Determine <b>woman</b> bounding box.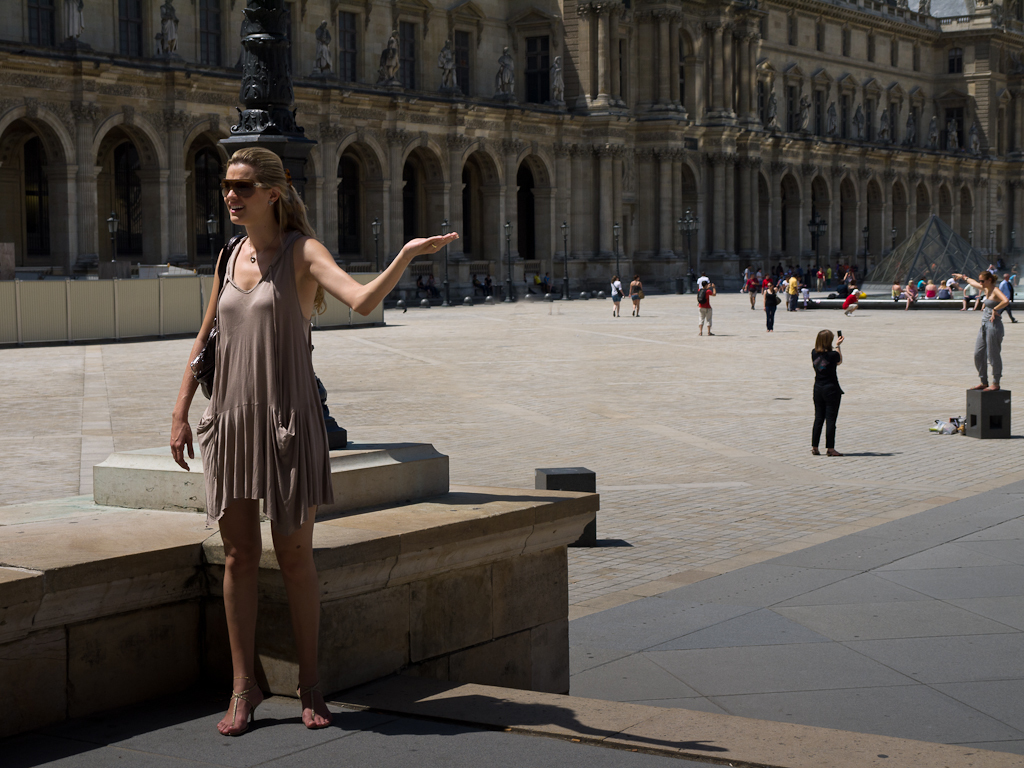
Determined: 611,276,622,313.
